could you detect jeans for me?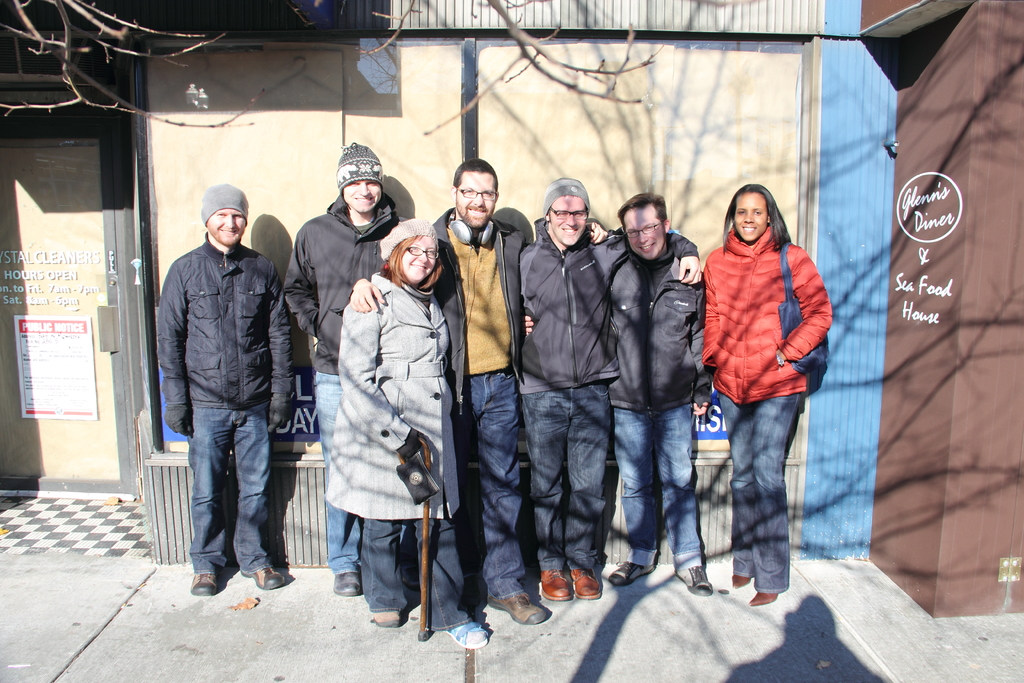
Detection result: detection(524, 386, 607, 572).
